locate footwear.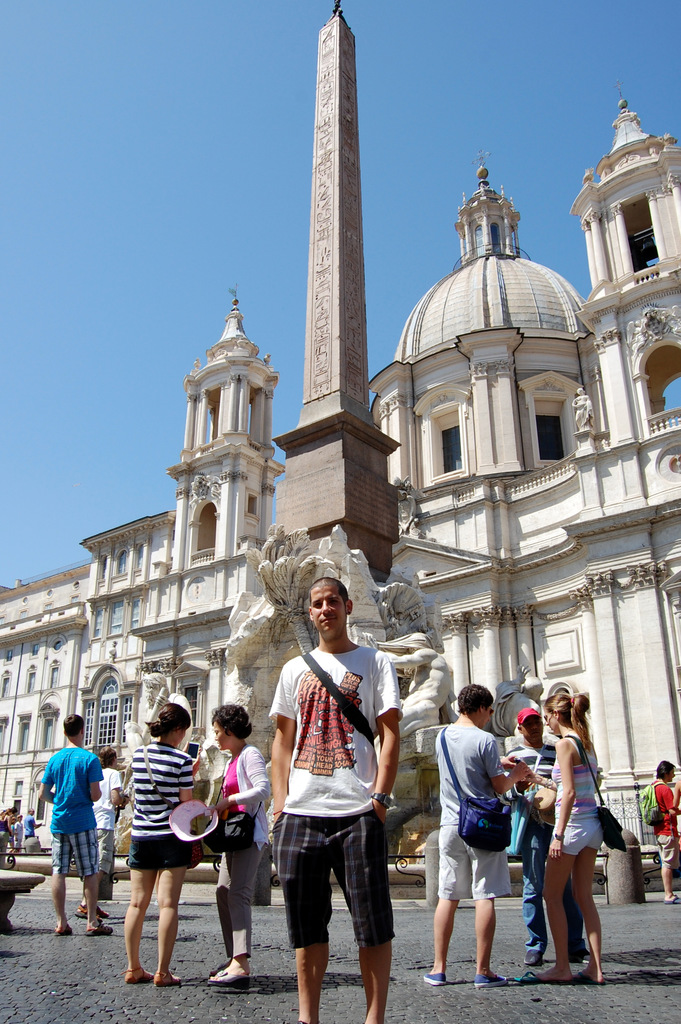
Bounding box: select_region(51, 924, 74, 938).
